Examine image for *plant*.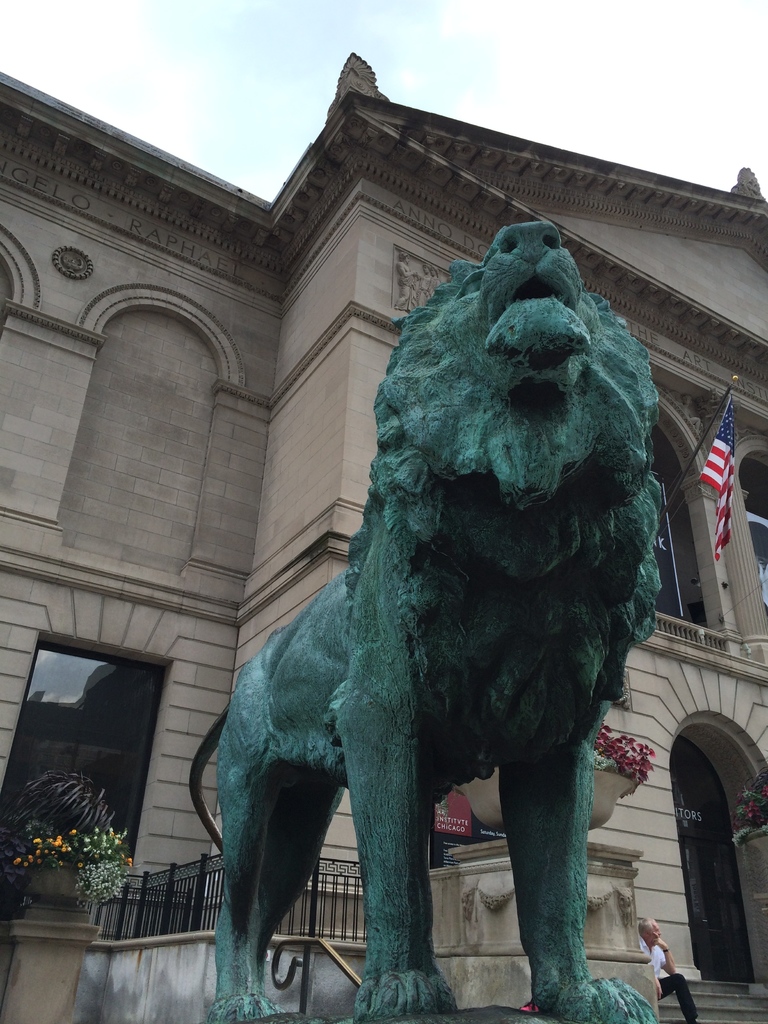
Examination result: (x1=592, y1=722, x2=657, y2=787).
